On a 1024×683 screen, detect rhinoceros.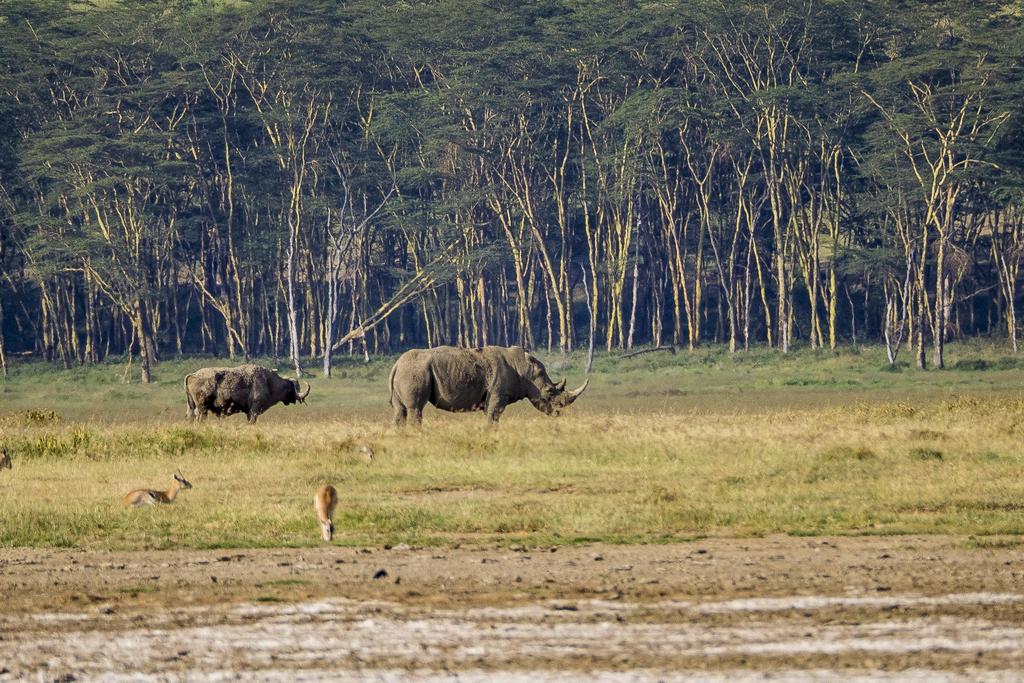
bbox=[384, 336, 585, 438].
